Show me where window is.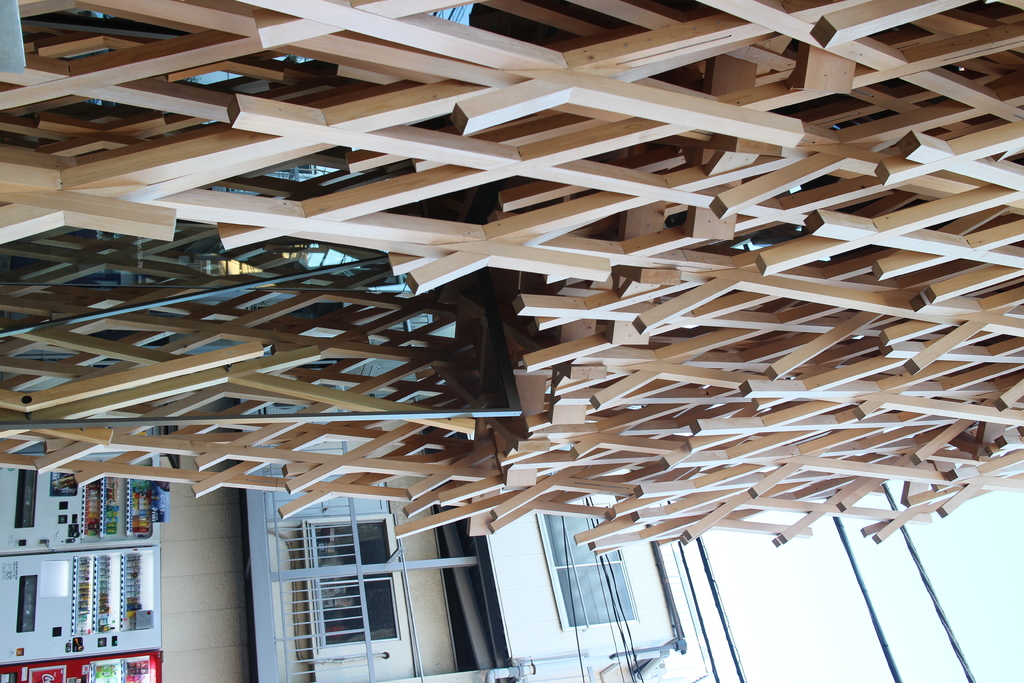
window is at [534, 508, 642, 630].
